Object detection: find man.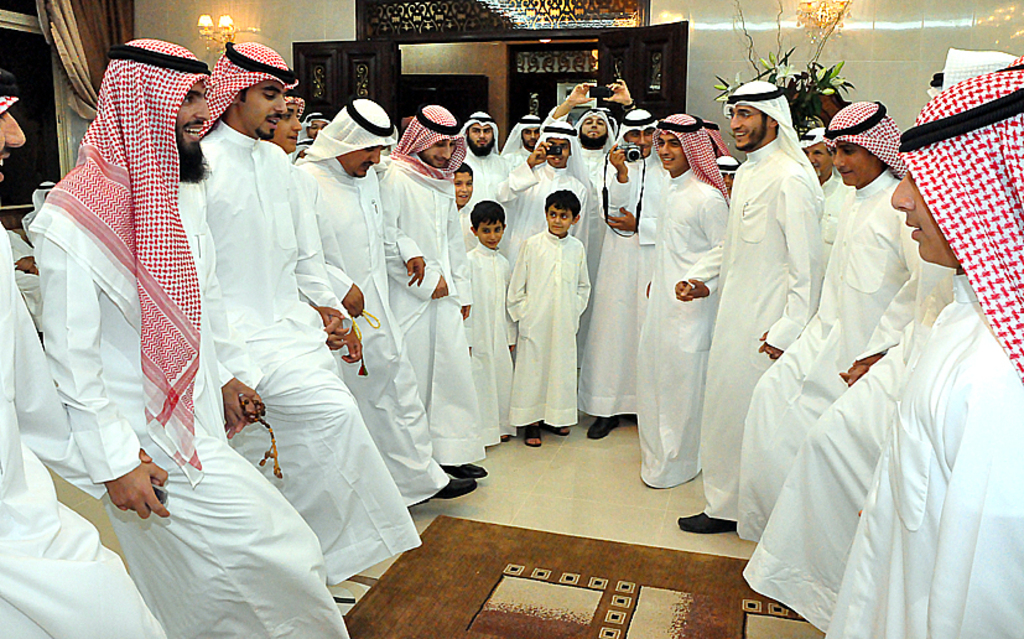
left=743, top=45, right=1023, bottom=632.
